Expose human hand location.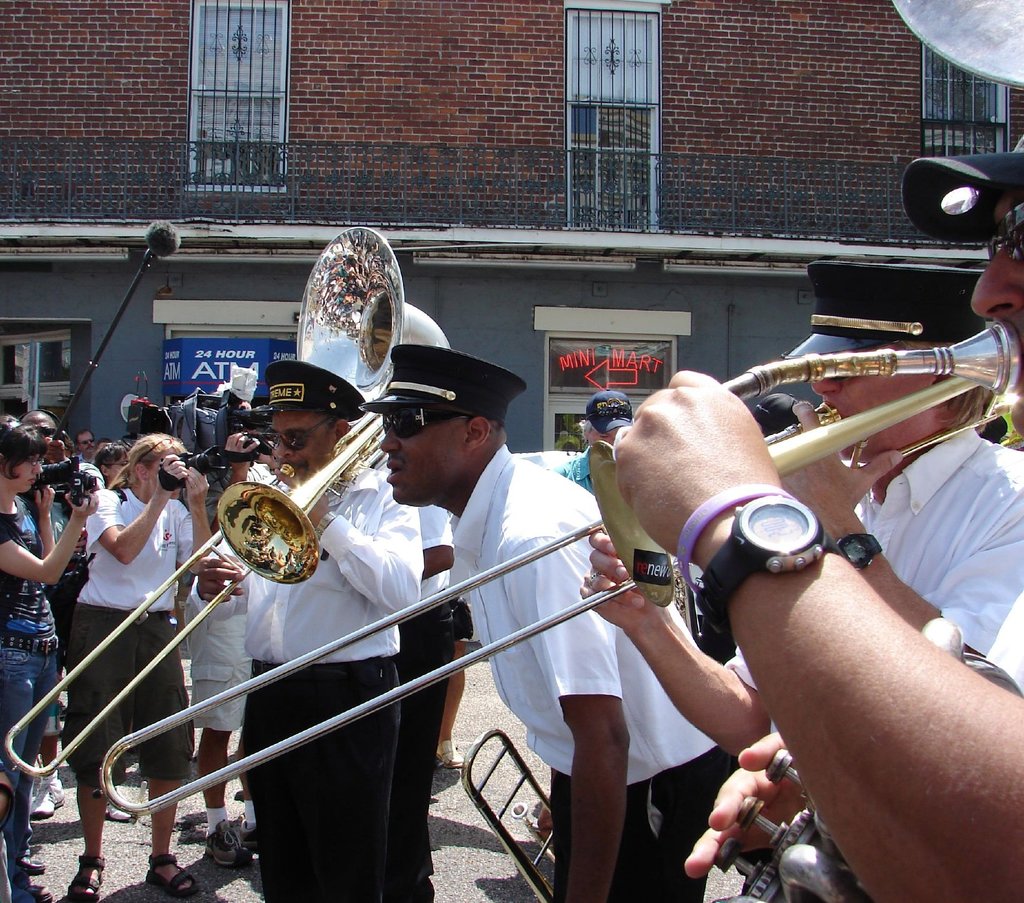
Exposed at l=34, t=485, r=59, b=518.
